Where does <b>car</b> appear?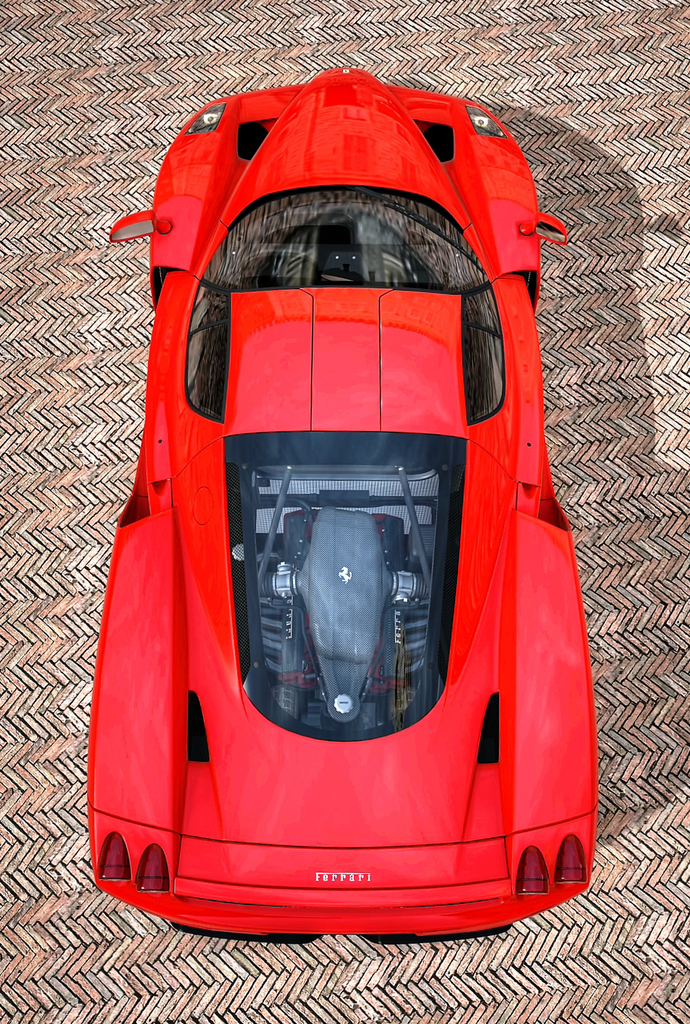
Appears at (x1=84, y1=65, x2=597, y2=952).
